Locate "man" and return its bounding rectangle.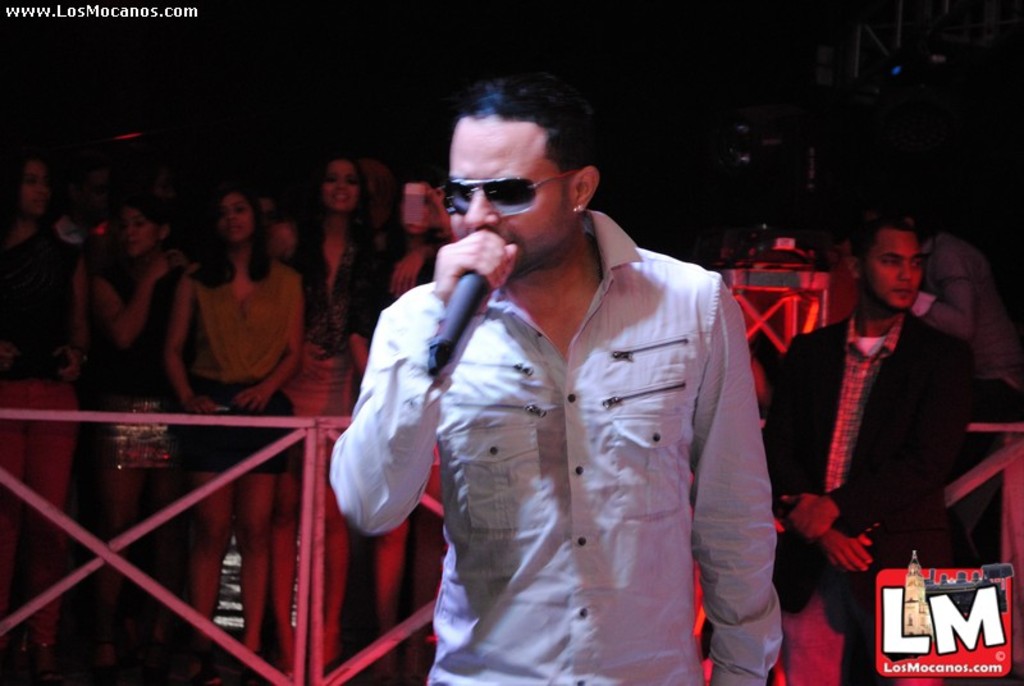
<region>352, 106, 786, 671</region>.
